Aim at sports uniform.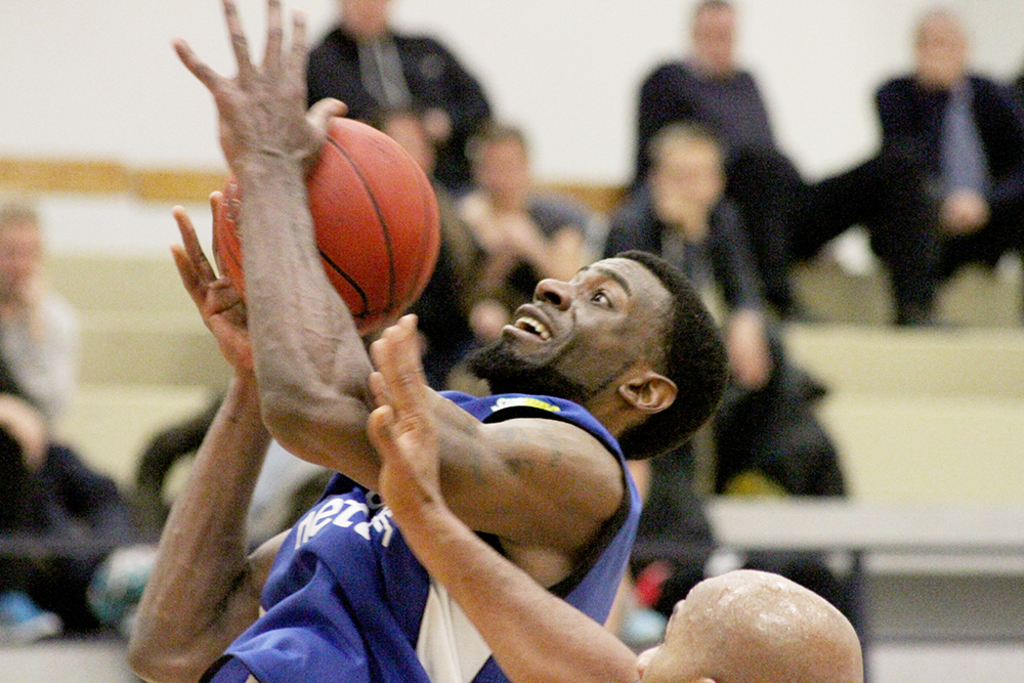
Aimed at (left=178, top=379, right=646, bottom=682).
